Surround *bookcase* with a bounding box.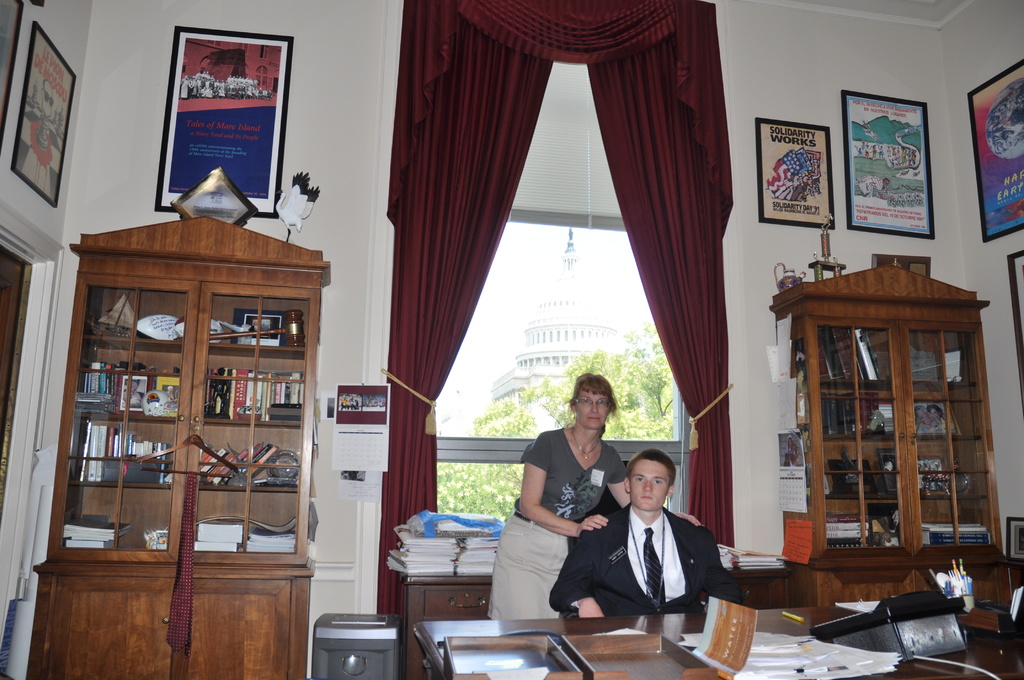
29 213 330 679.
